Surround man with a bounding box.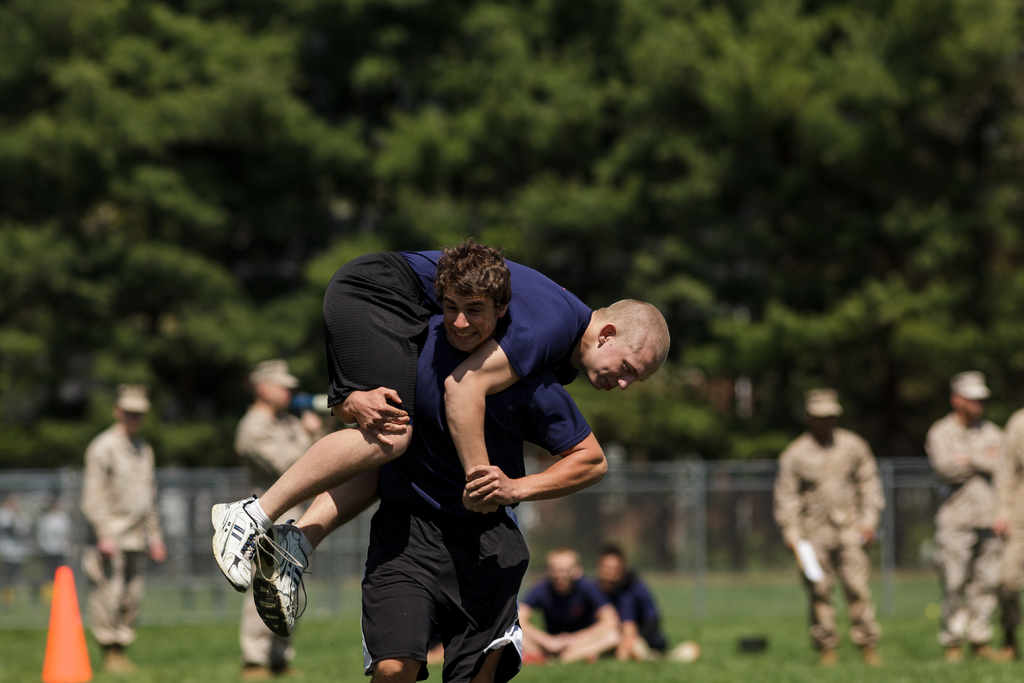
{"x1": 328, "y1": 242, "x2": 614, "y2": 682}.
